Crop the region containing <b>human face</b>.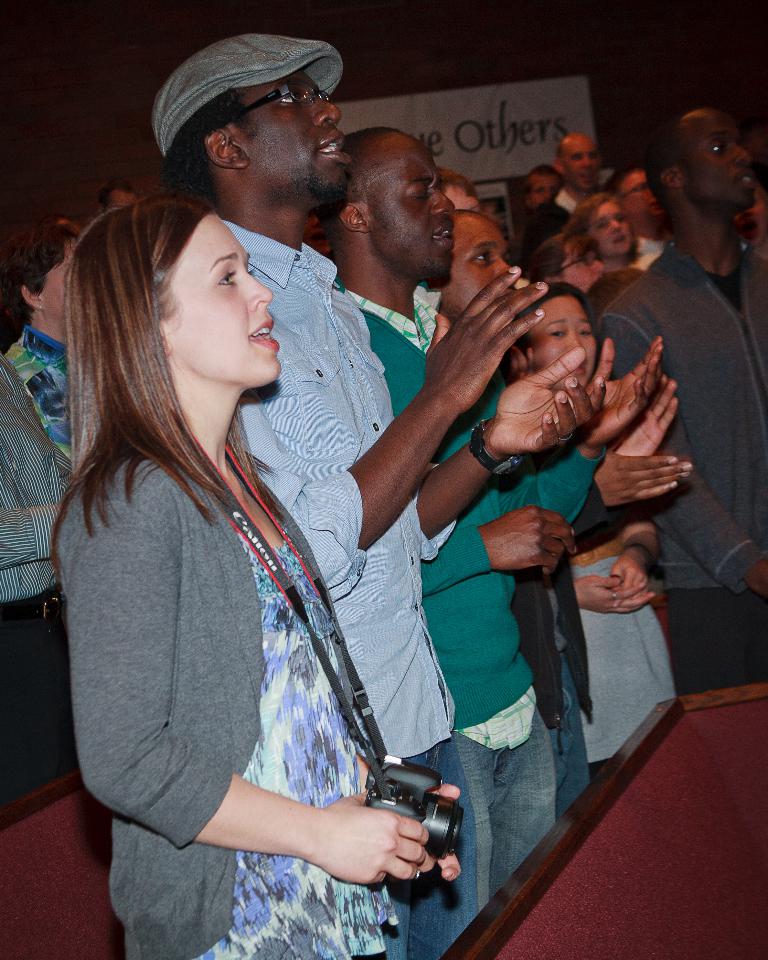
Crop region: <bbox>430, 180, 460, 205</bbox>.
